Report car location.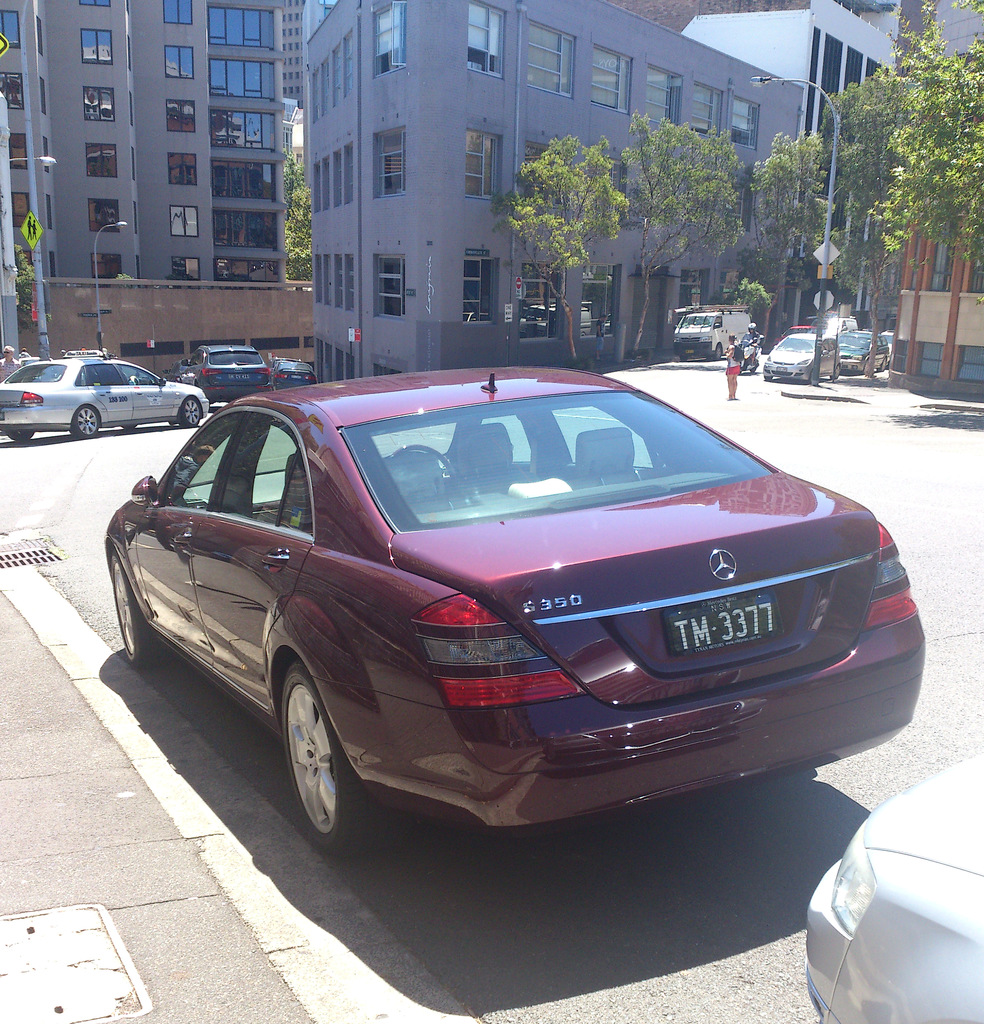
Report: region(108, 357, 927, 861).
